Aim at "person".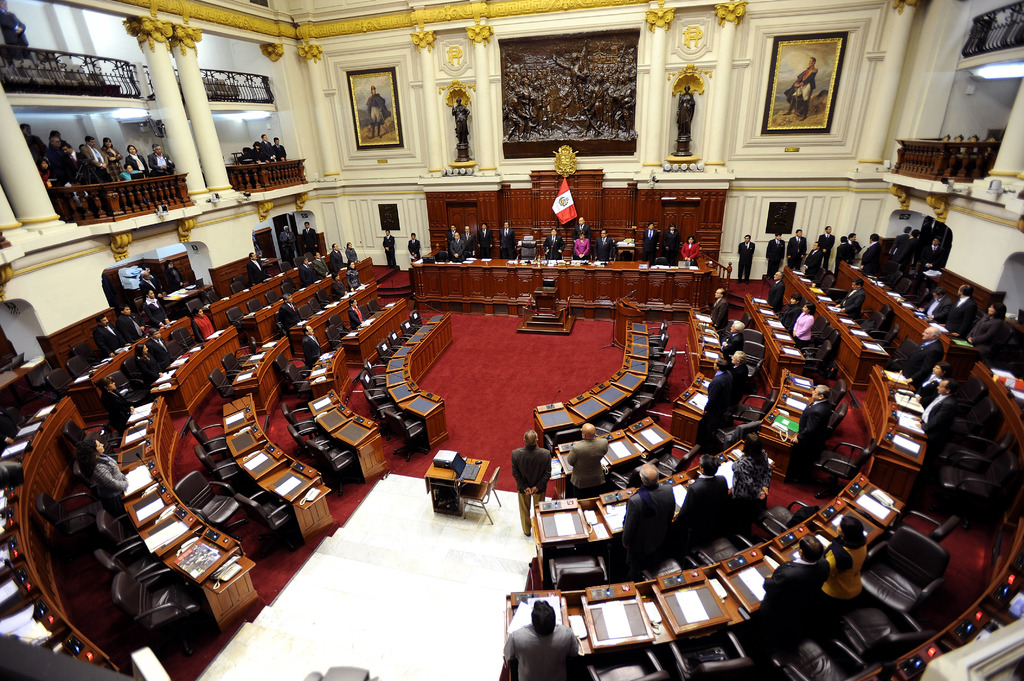
Aimed at box=[641, 222, 660, 262].
